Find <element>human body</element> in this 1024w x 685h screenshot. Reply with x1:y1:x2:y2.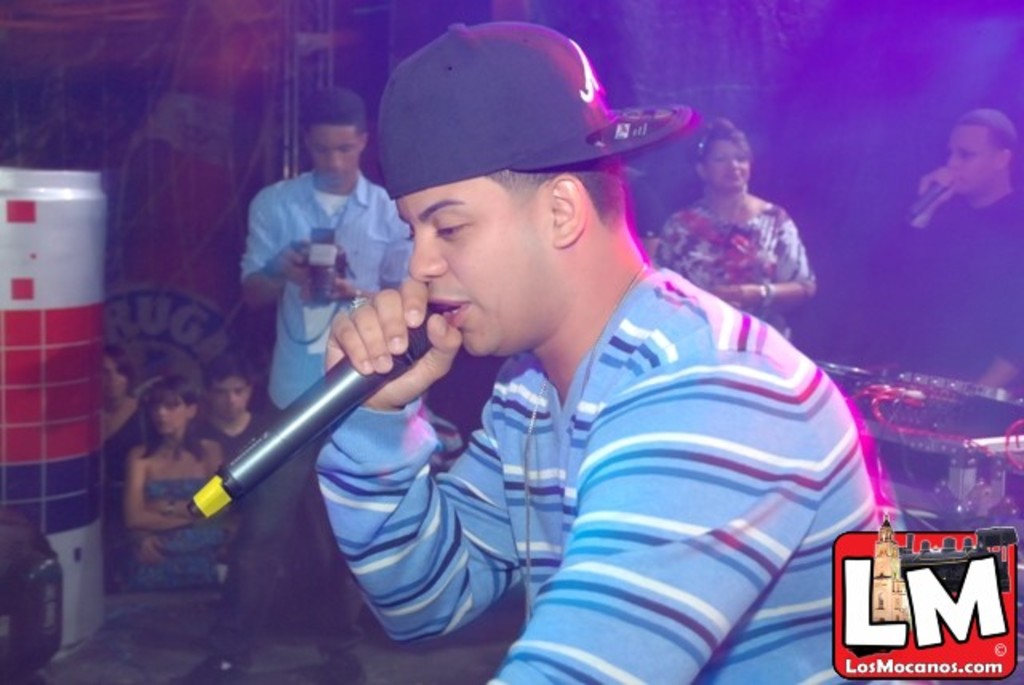
126:427:245:583.
